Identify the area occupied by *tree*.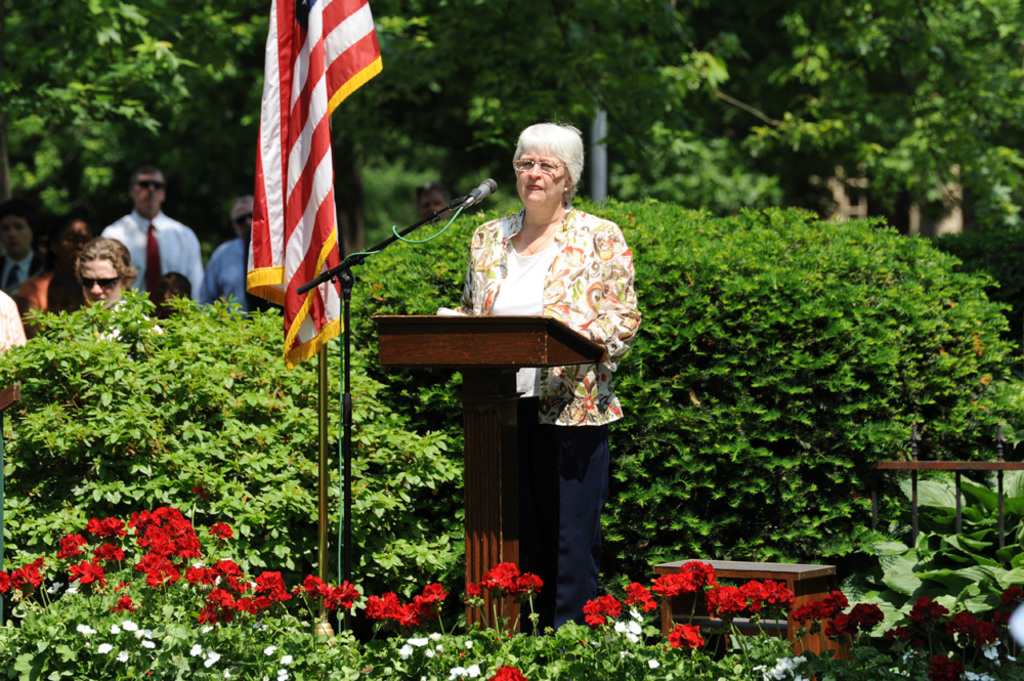
Area: bbox=(0, 0, 268, 240).
